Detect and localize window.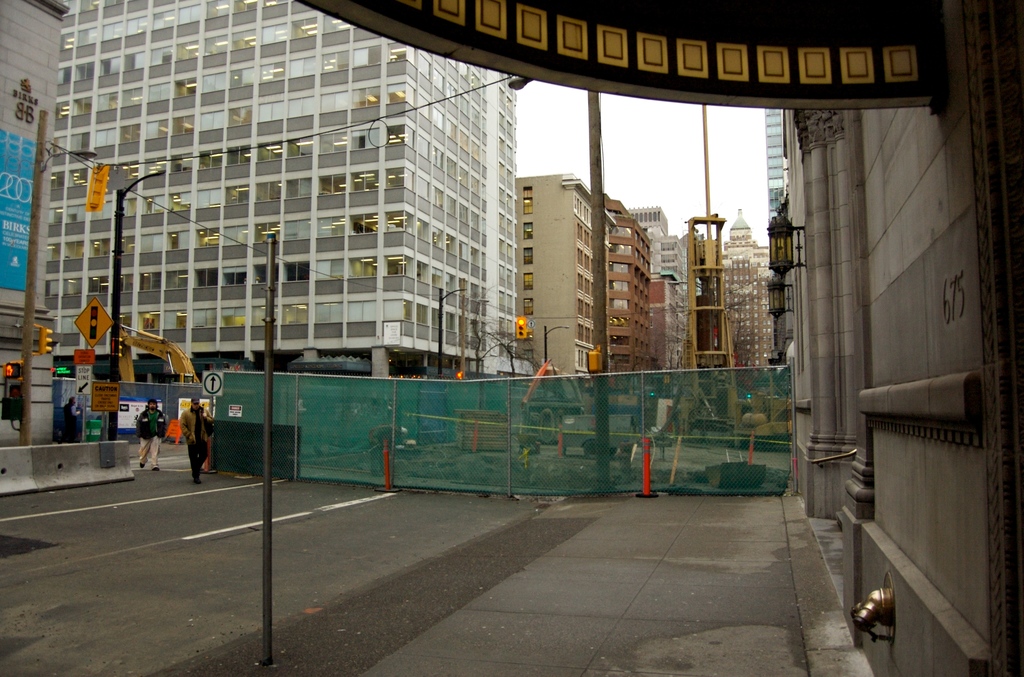
Localized at 257, 147, 287, 164.
